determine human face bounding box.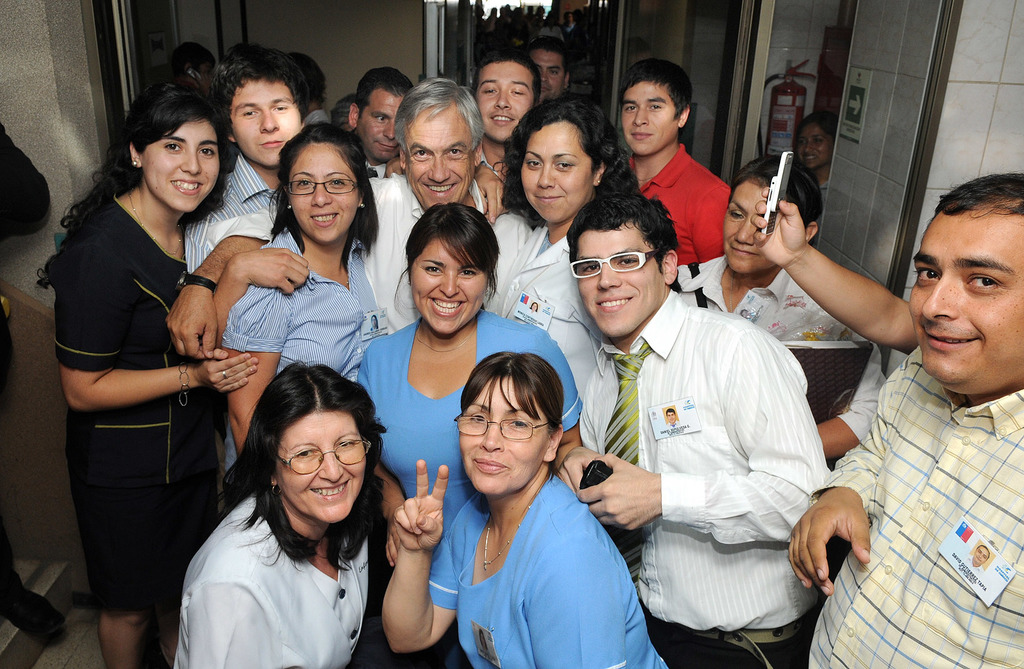
Determined: pyautogui.locateOnScreen(573, 226, 663, 334).
